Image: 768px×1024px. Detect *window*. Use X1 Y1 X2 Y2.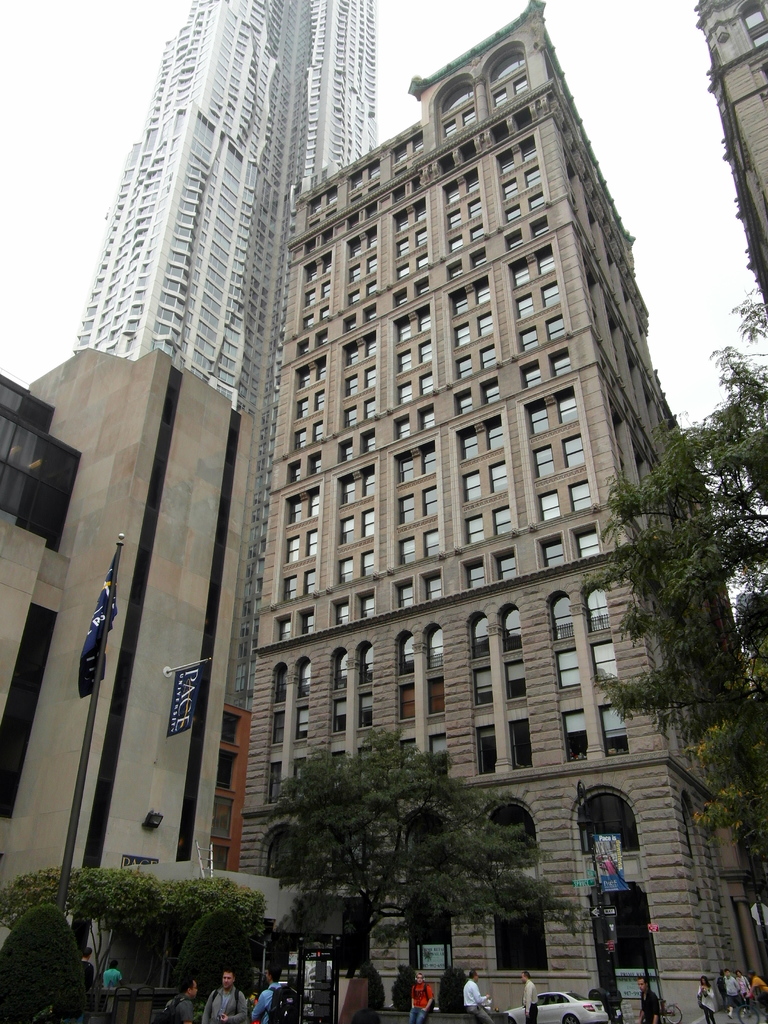
453 321 472 351.
